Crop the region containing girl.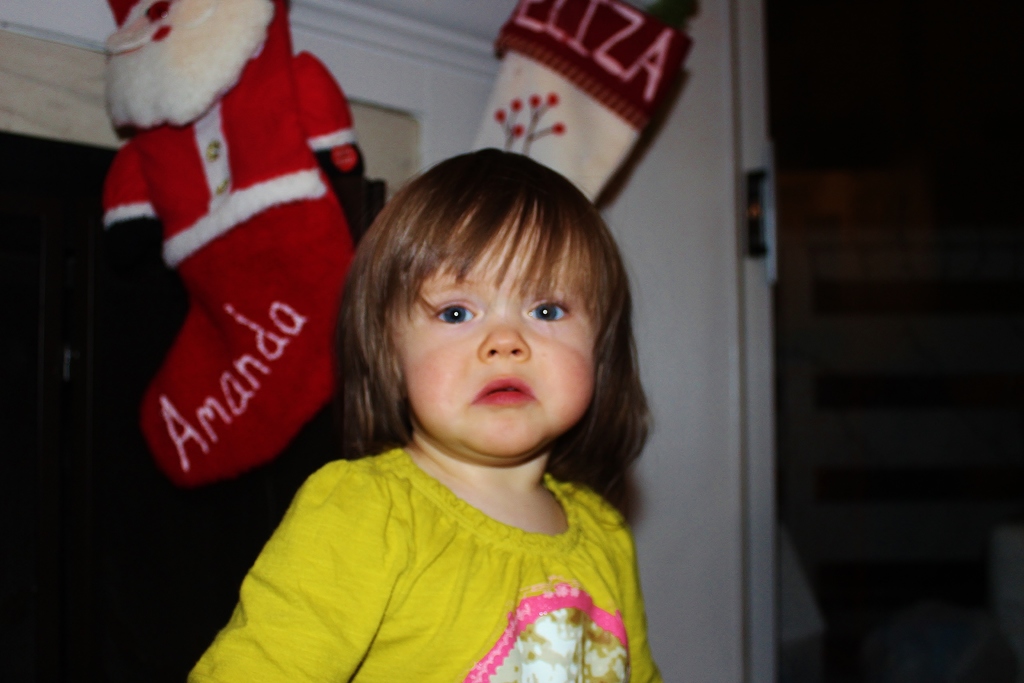
Crop region: (182, 150, 662, 682).
